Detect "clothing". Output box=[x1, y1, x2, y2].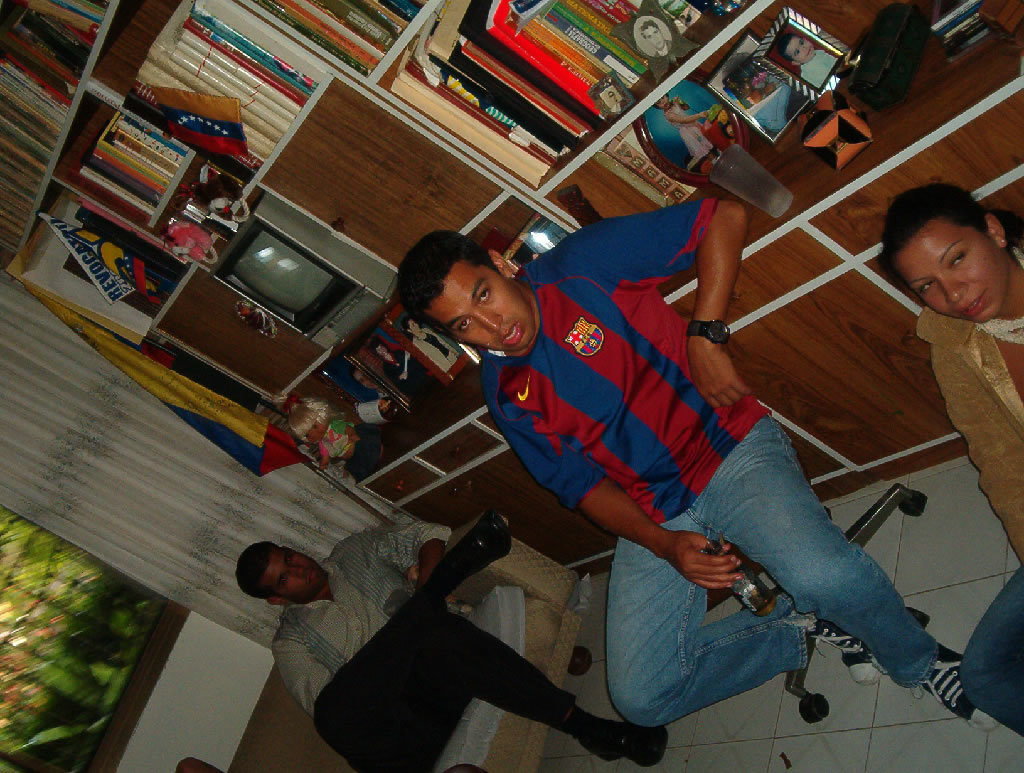
box=[272, 516, 625, 772].
